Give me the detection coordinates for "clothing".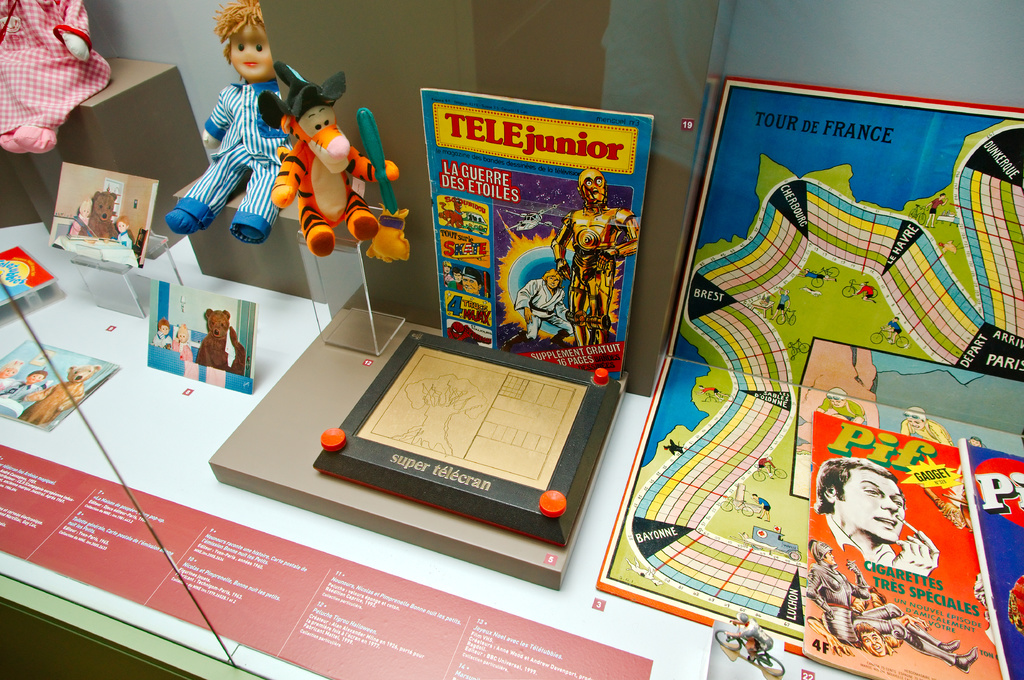
(0,0,104,129).
